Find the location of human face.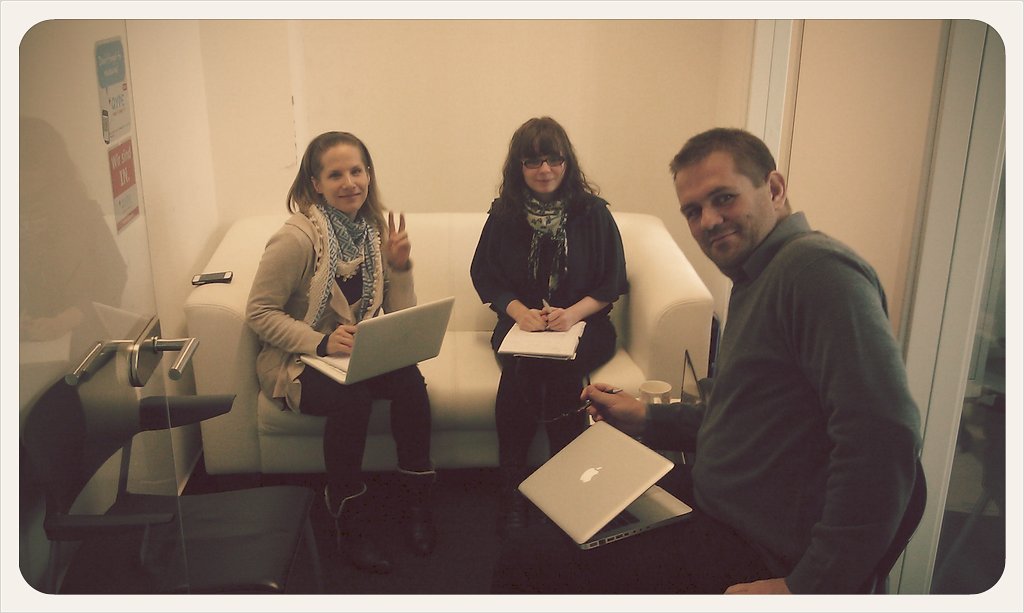
Location: crop(519, 135, 570, 196).
